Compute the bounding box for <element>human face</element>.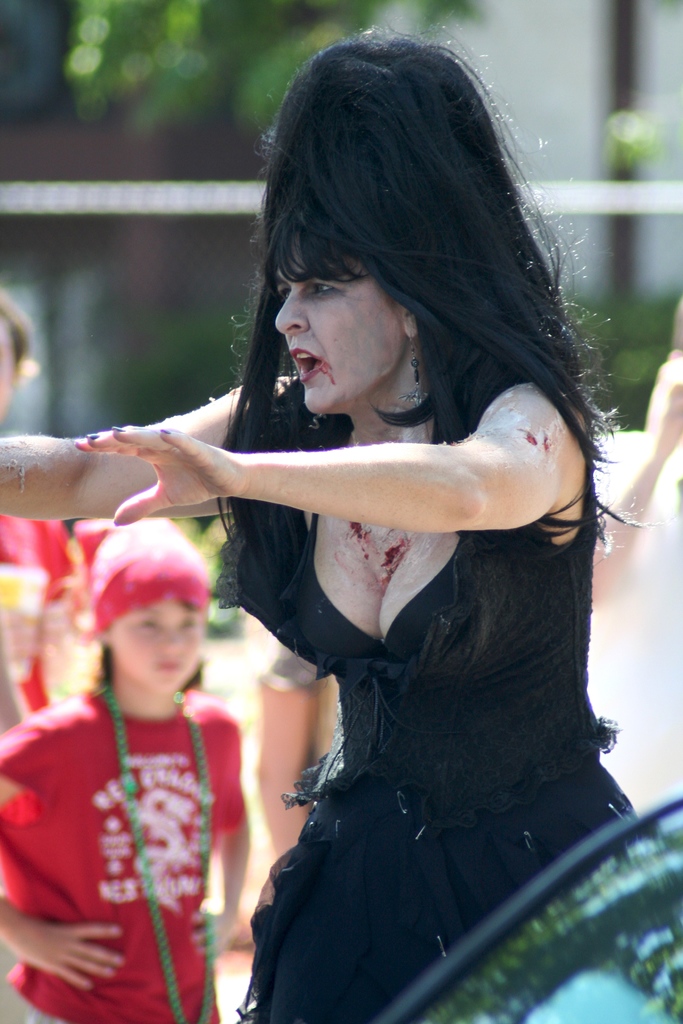
<region>108, 586, 210, 693</region>.
